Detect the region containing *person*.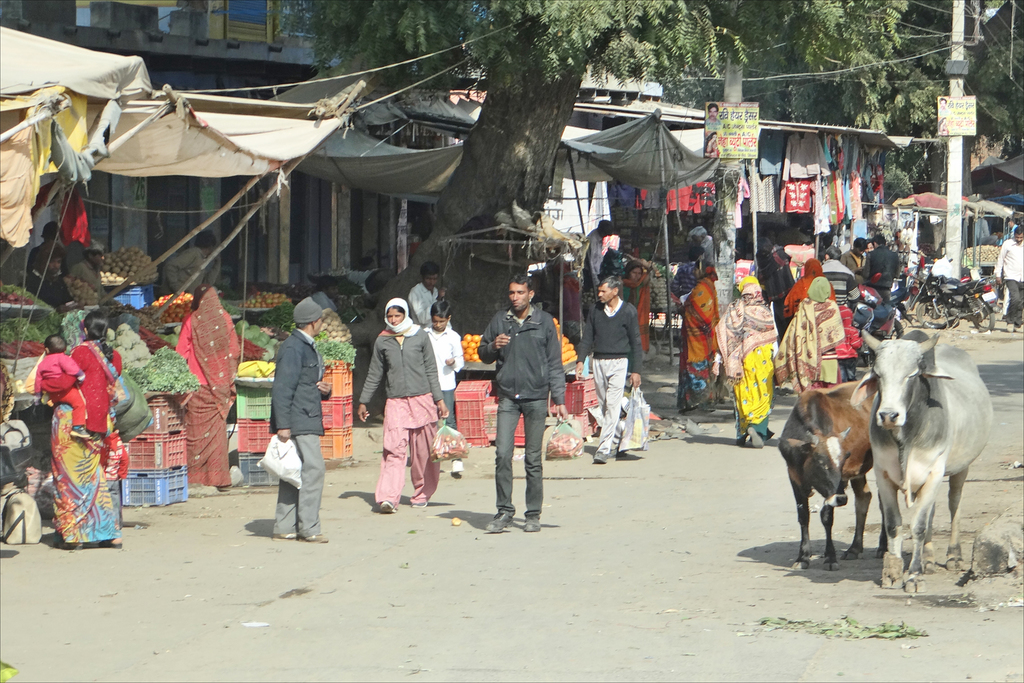
{"left": 782, "top": 258, "right": 841, "bottom": 321}.
